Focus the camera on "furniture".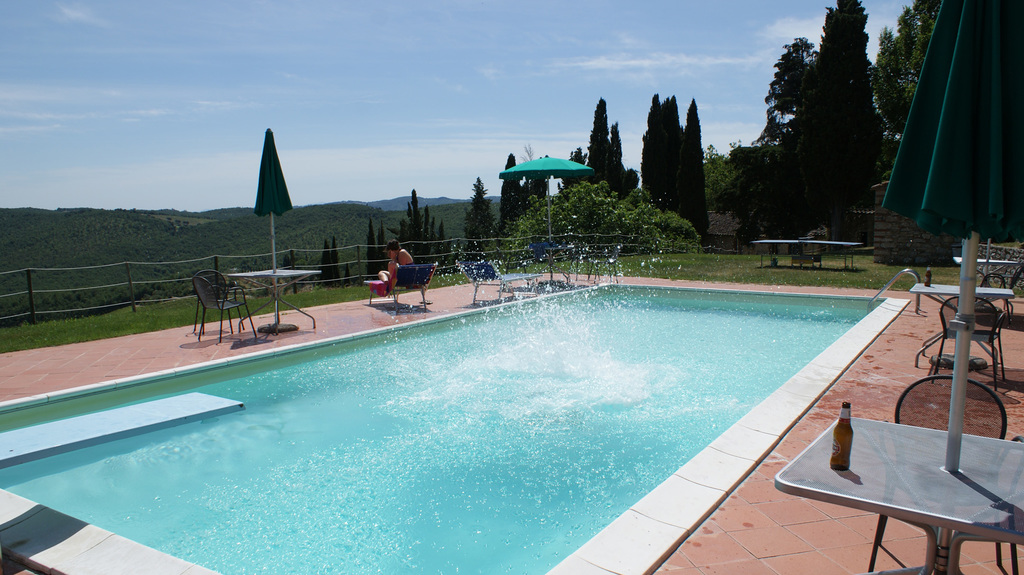
Focus region: <region>931, 295, 1008, 391</region>.
